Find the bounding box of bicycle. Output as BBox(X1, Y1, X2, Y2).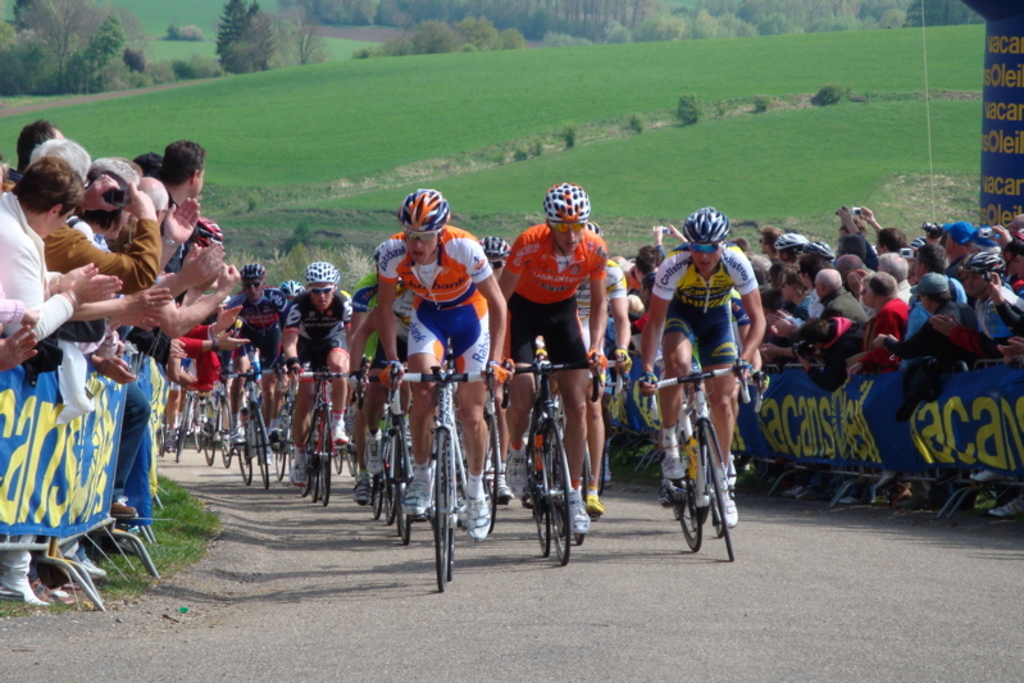
BBox(390, 363, 514, 595).
